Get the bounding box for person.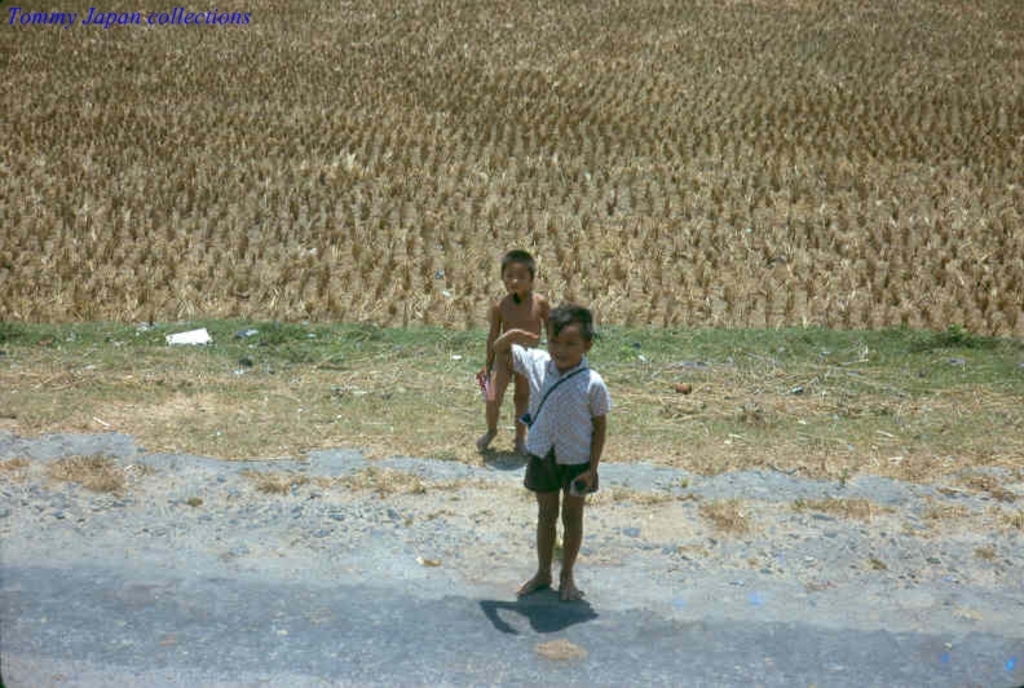
[511,305,608,617].
